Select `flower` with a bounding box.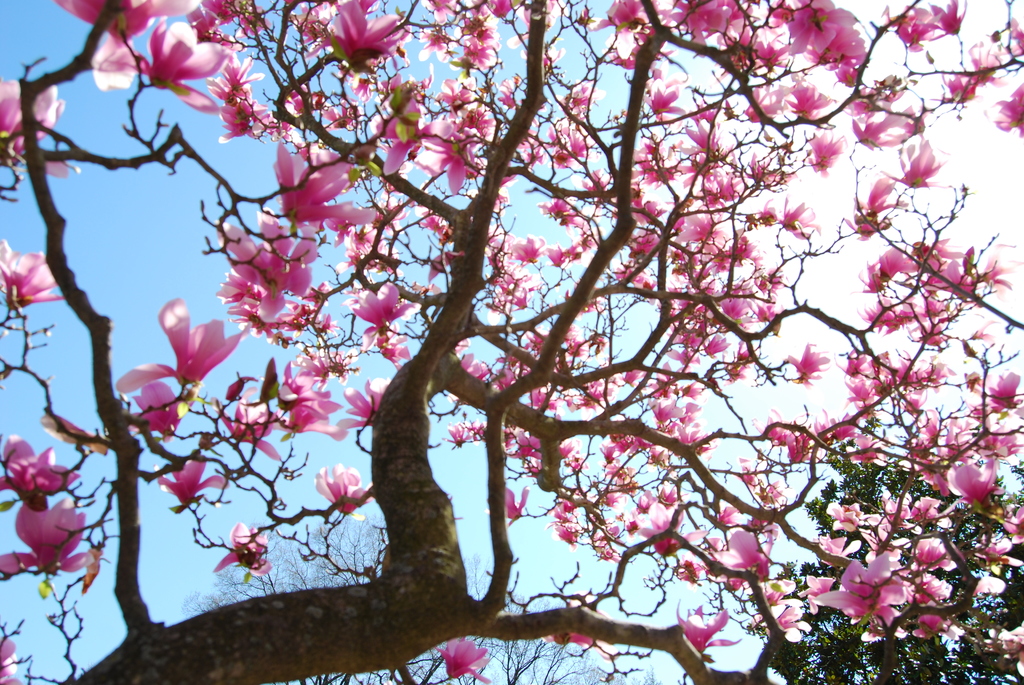
Rect(337, 377, 397, 433).
